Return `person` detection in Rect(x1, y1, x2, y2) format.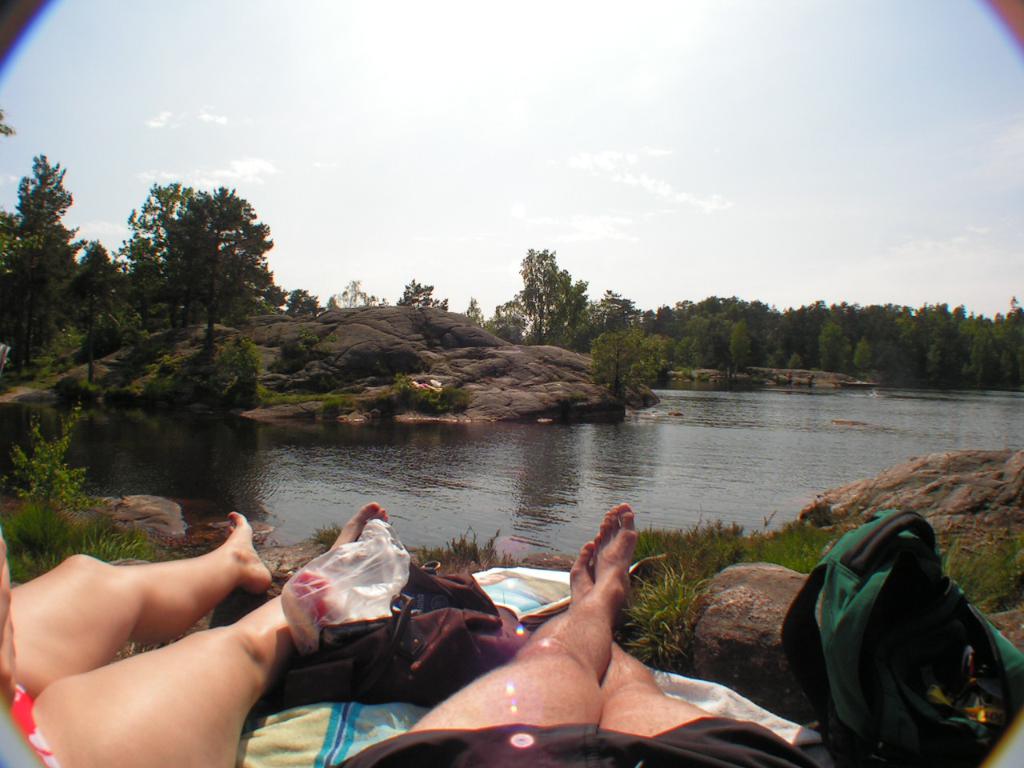
Rect(0, 501, 391, 767).
